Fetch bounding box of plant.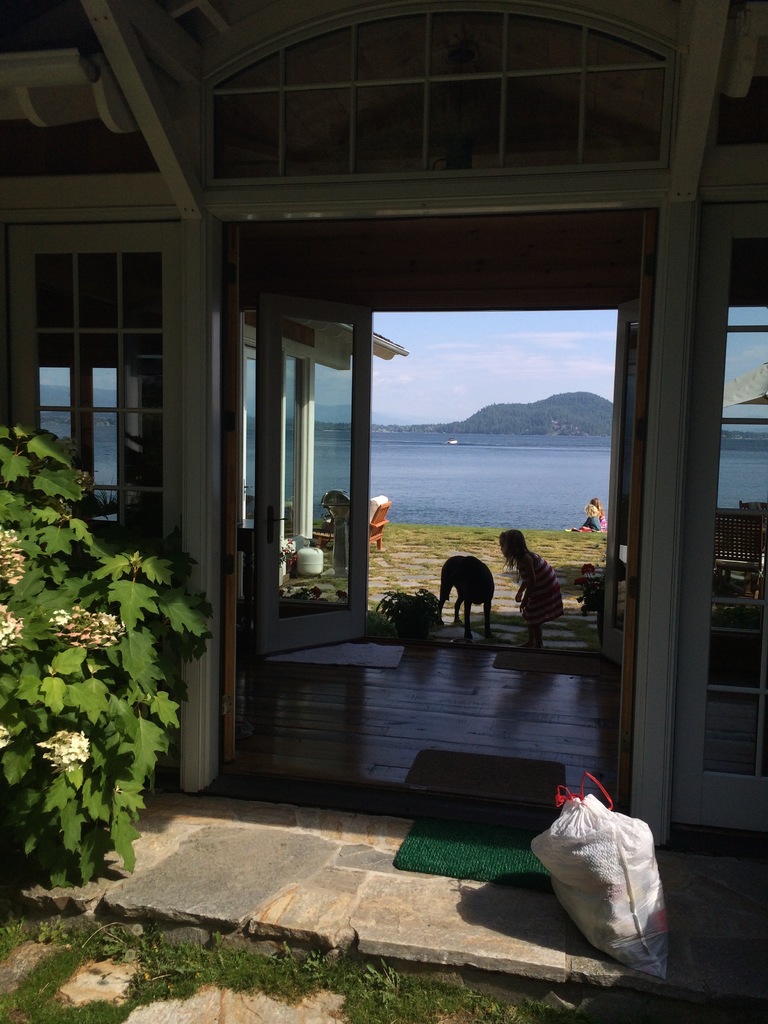
Bbox: [left=0, top=412, right=217, bottom=893].
